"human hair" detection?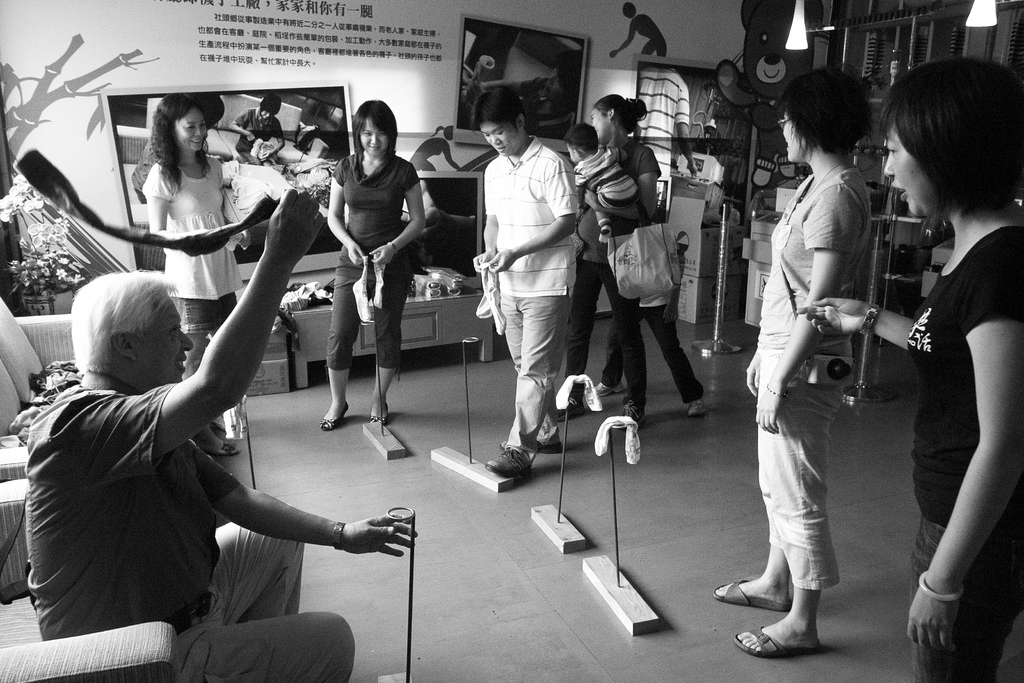
<region>776, 69, 868, 158</region>
